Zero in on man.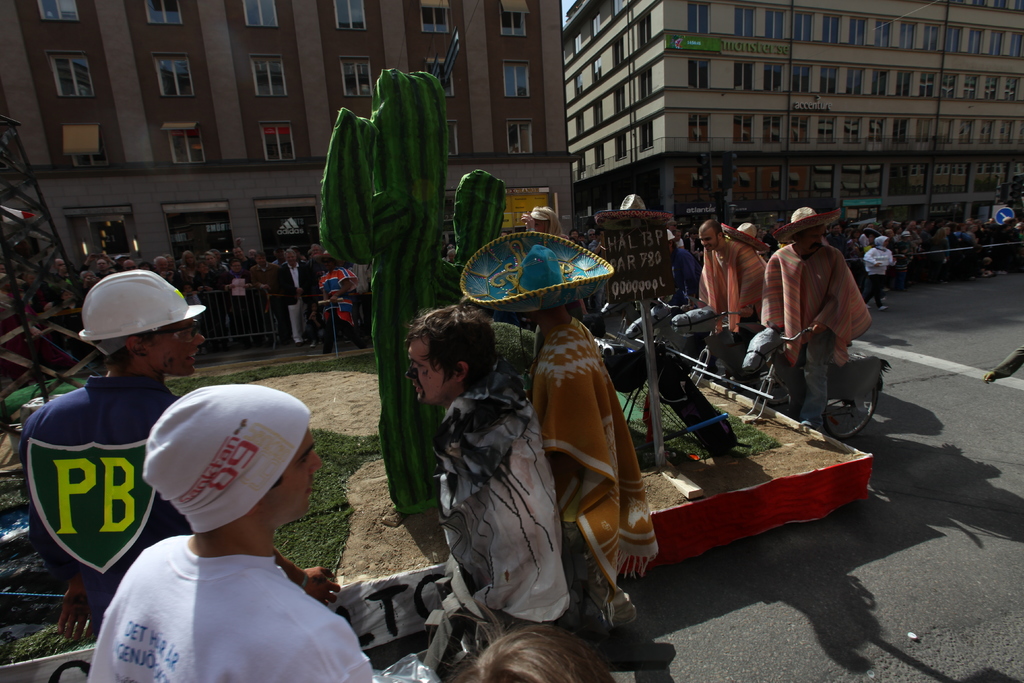
Zeroed in: bbox(80, 383, 374, 682).
